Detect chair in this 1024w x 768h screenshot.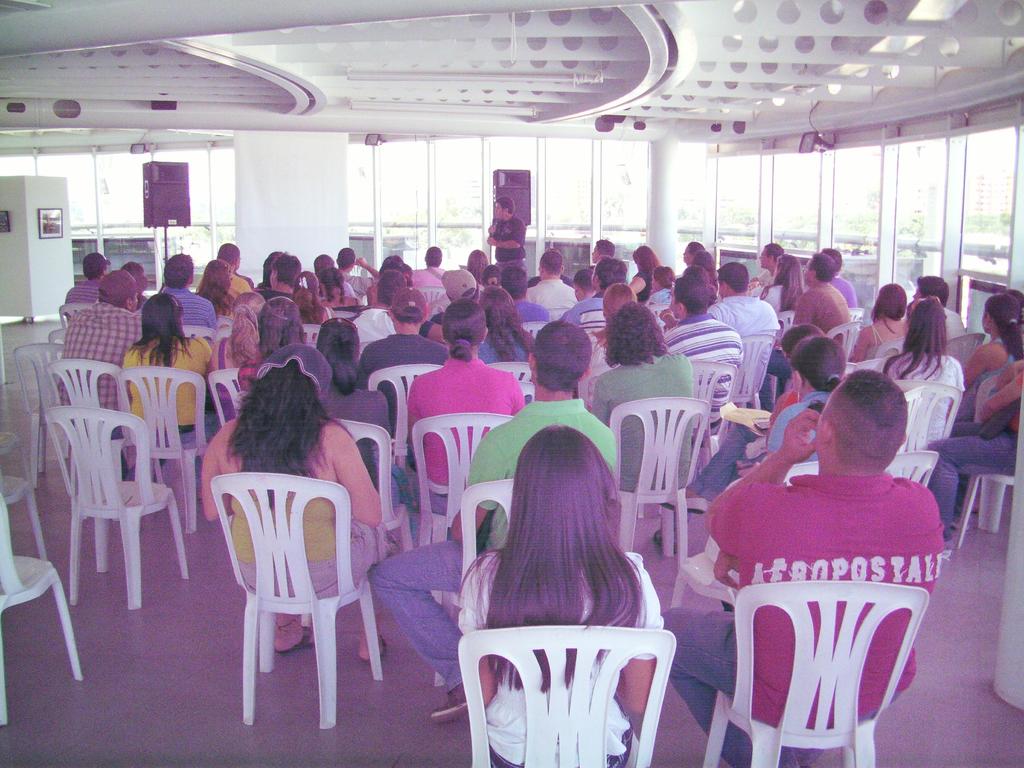
Detection: 739 333 776 410.
